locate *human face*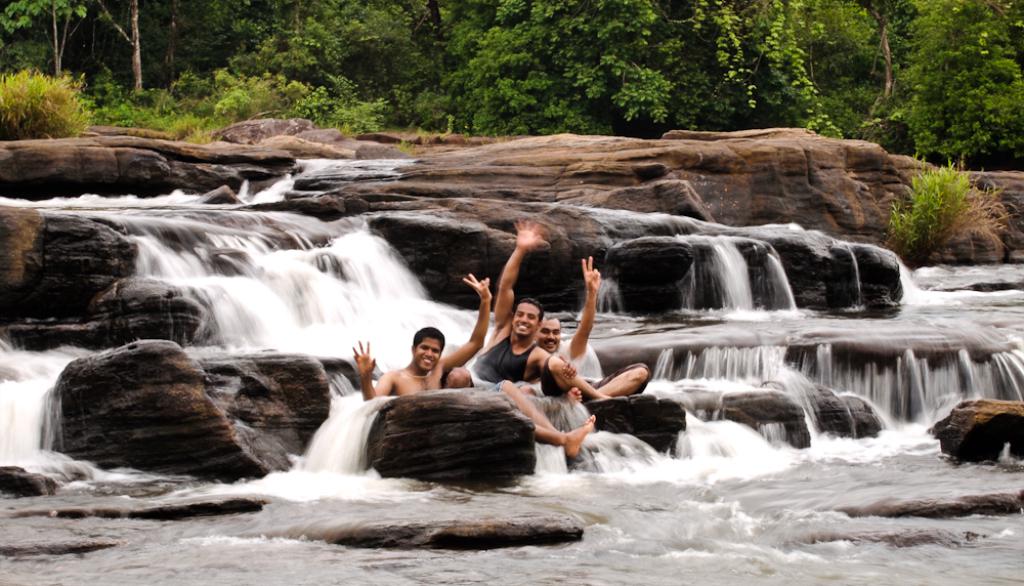
box=[543, 317, 558, 350]
